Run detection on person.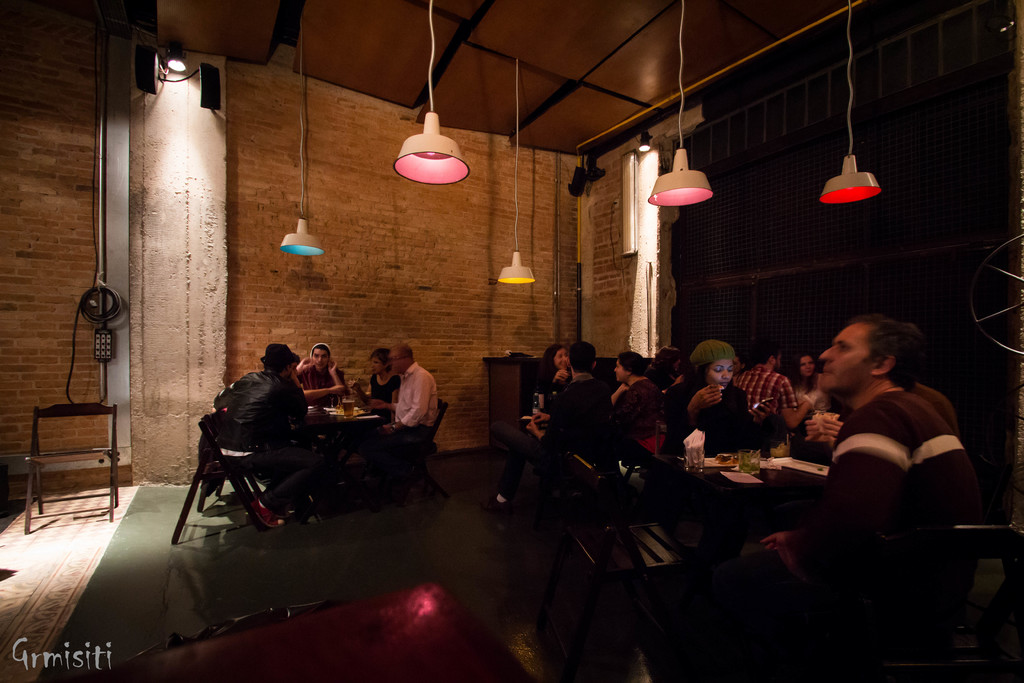
Result: [295,342,346,404].
